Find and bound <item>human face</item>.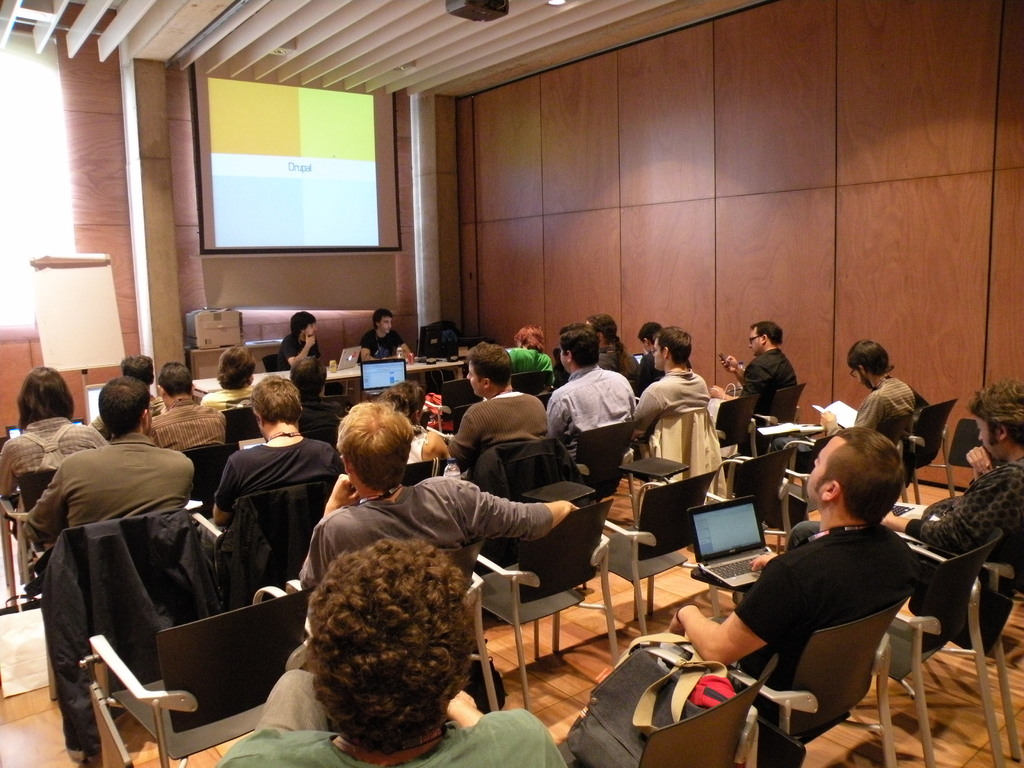
Bound: <bbox>806, 434, 847, 505</bbox>.
